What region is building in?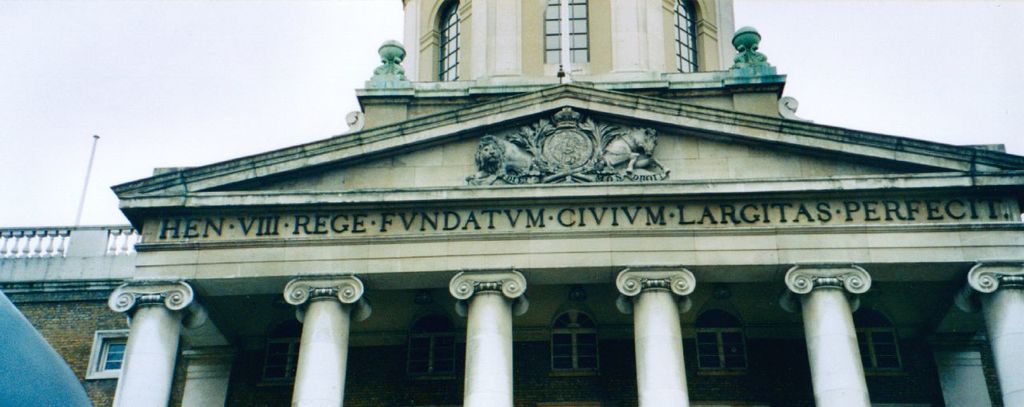
0/0/1023/406.
